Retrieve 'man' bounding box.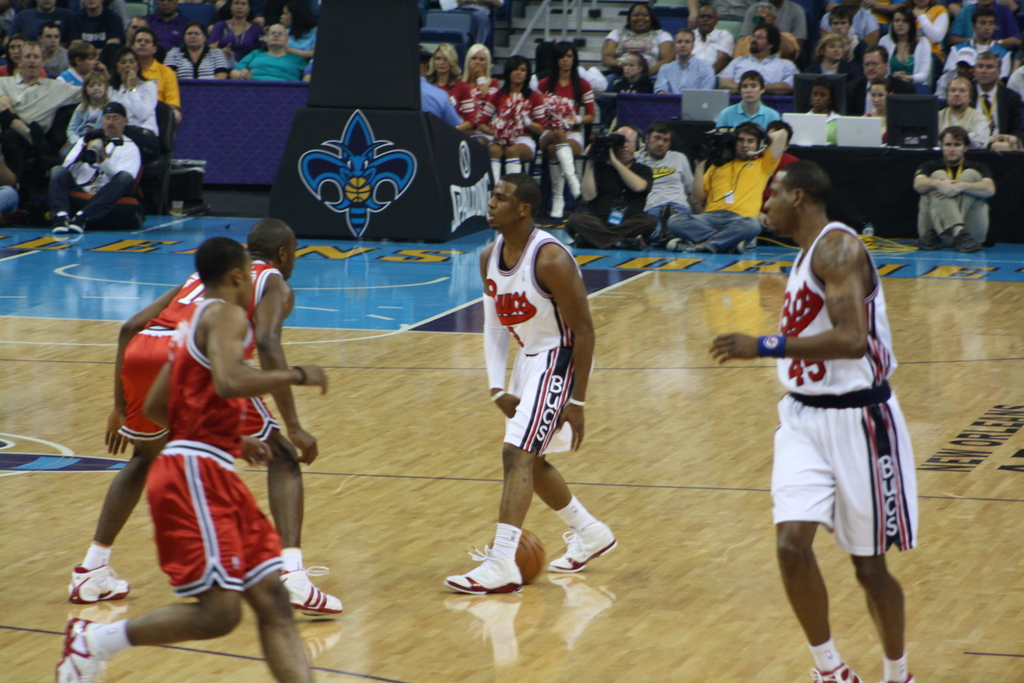
Bounding box: box=[687, 3, 735, 78].
